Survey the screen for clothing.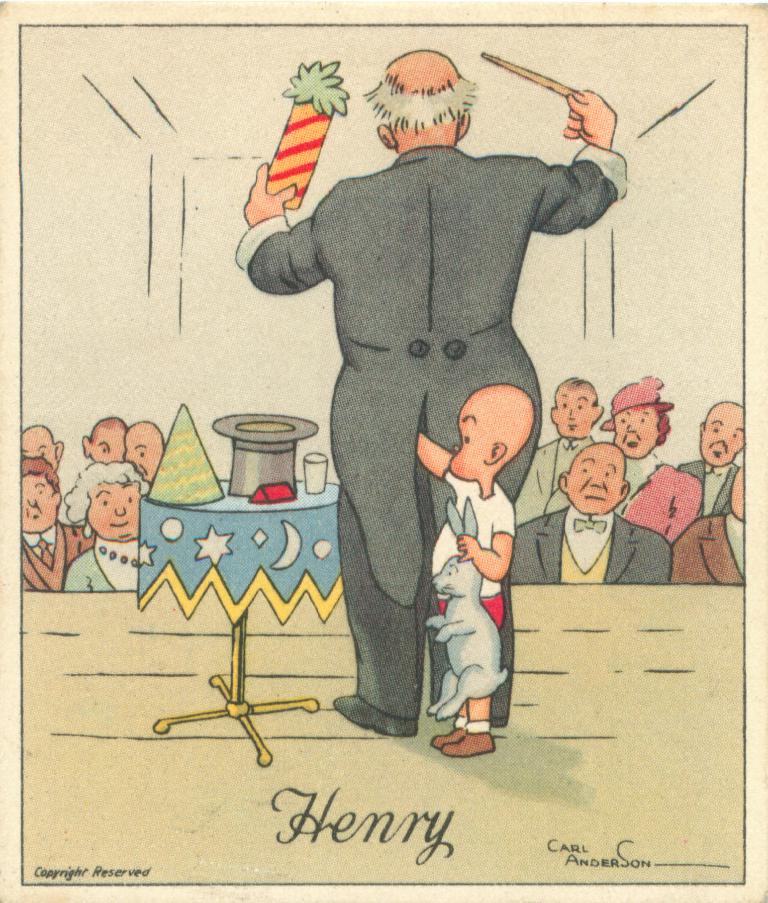
Survey found: x1=234, y1=139, x2=627, y2=719.
